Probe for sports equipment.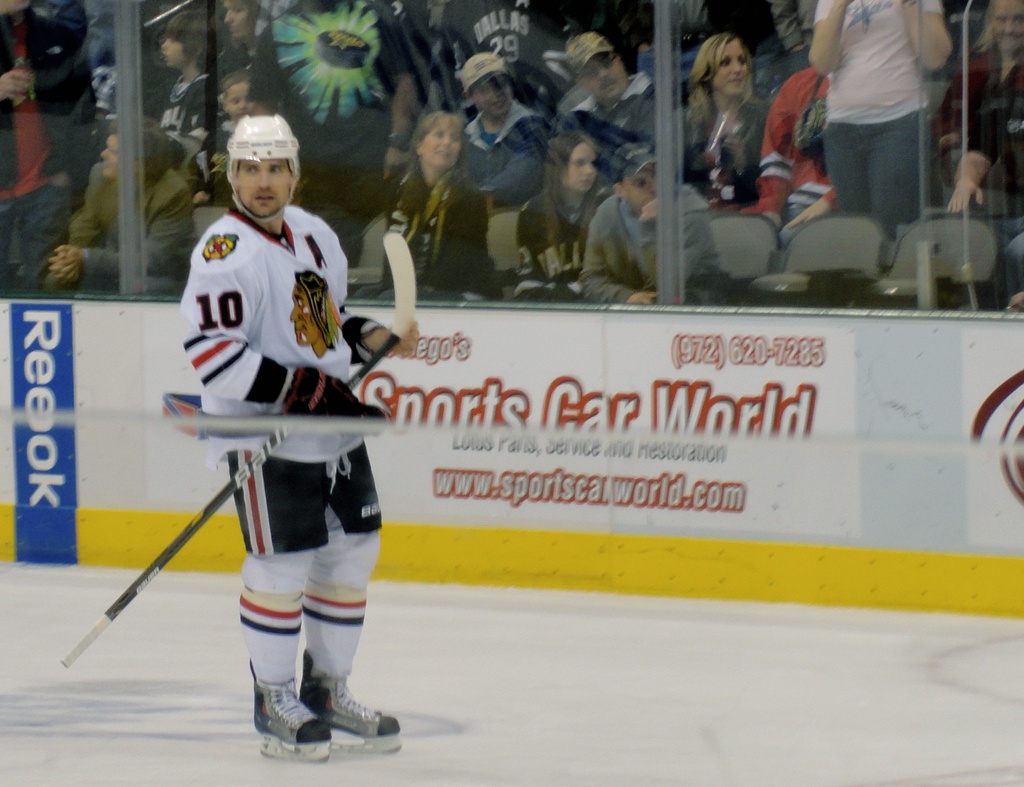
Probe result: {"x1": 218, "y1": 107, "x2": 303, "y2": 220}.
